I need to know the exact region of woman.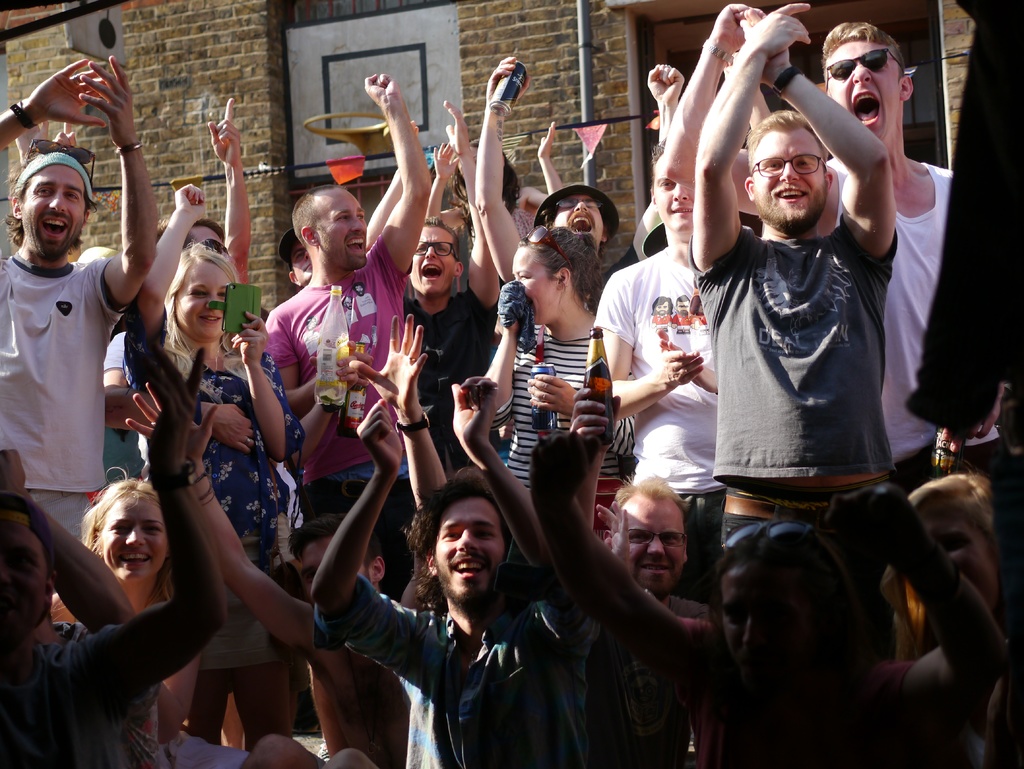
Region: (x1=483, y1=224, x2=641, y2=480).
